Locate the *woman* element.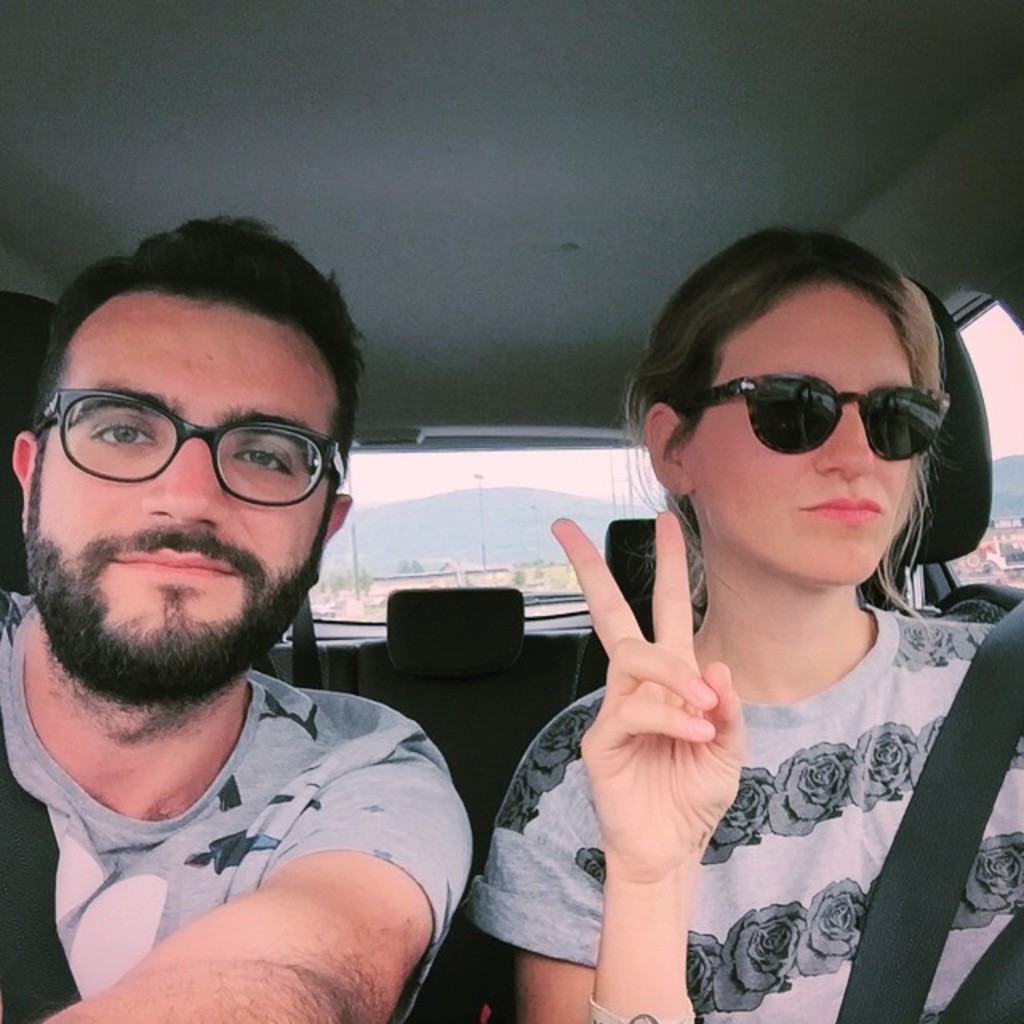
Element bbox: detection(472, 216, 1022, 1022).
